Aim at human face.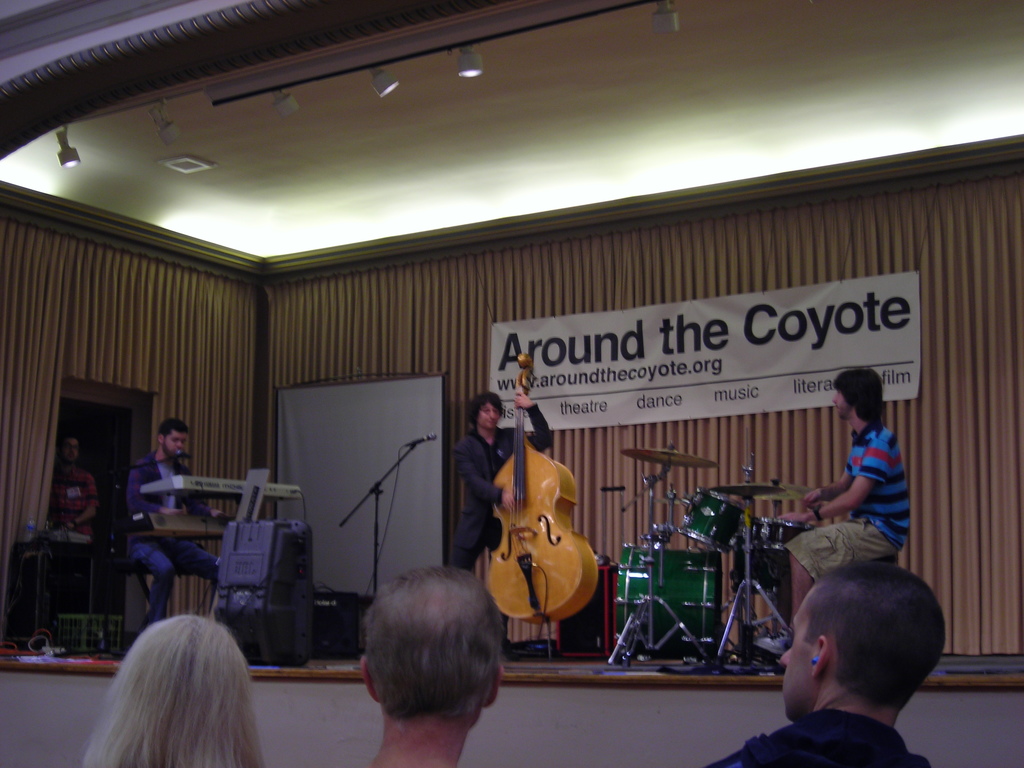
Aimed at Rect(167, 435, 187, 461).
